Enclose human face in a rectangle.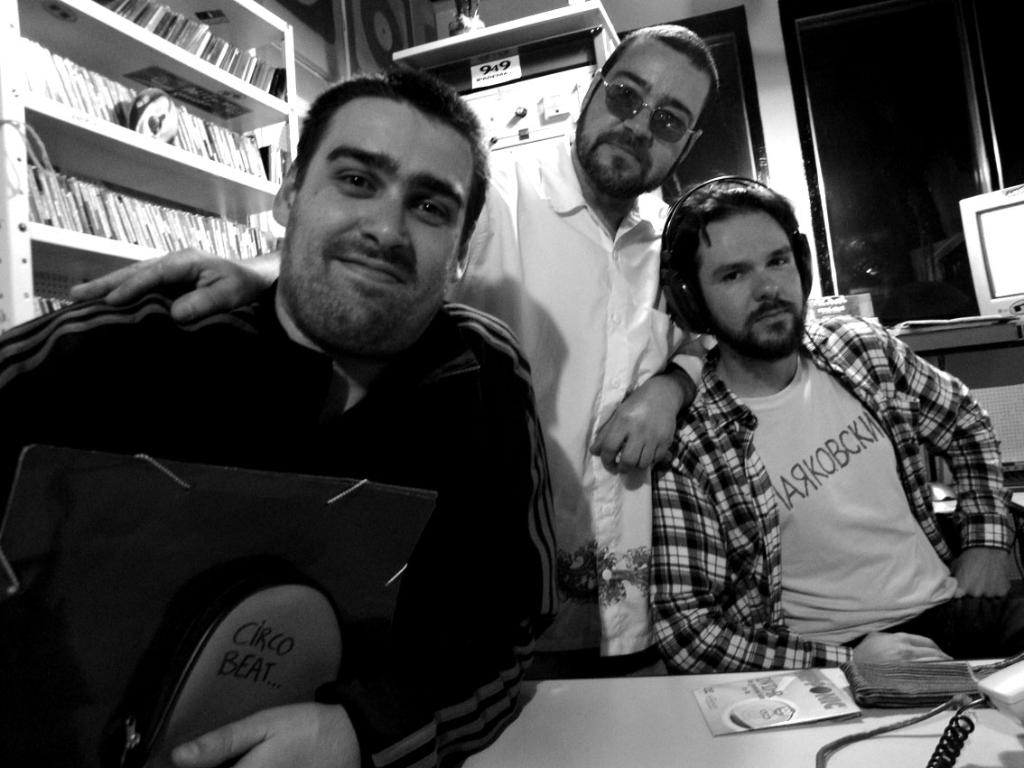
<region>577, 33, 712, 191</region>.
